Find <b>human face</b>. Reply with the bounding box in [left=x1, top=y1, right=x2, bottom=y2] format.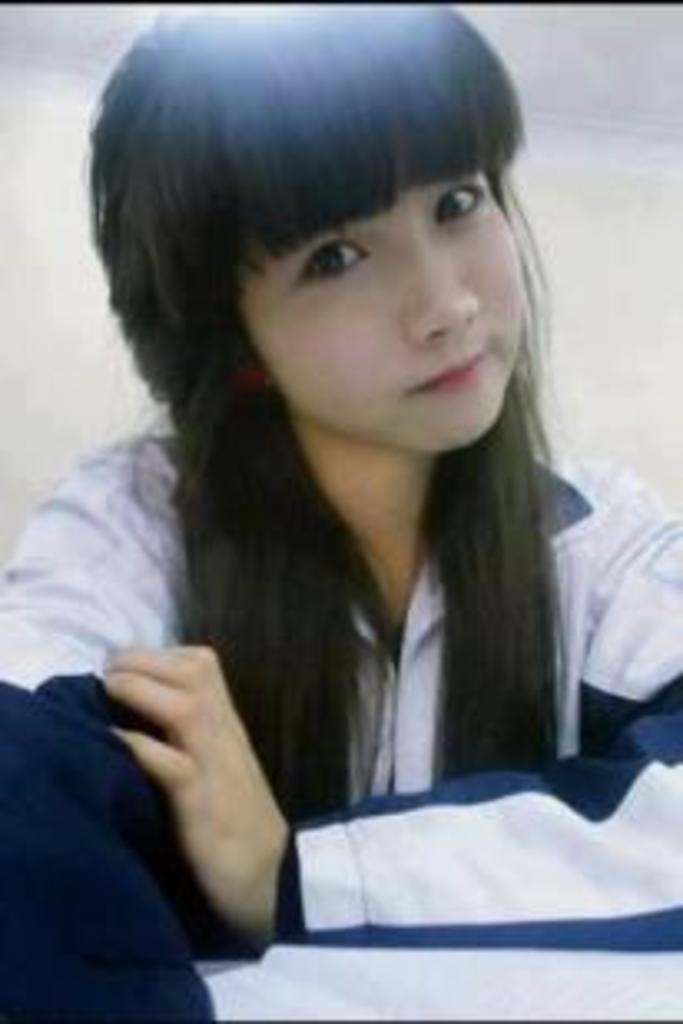
[left=235, top=166, right=530, bottom=457].
